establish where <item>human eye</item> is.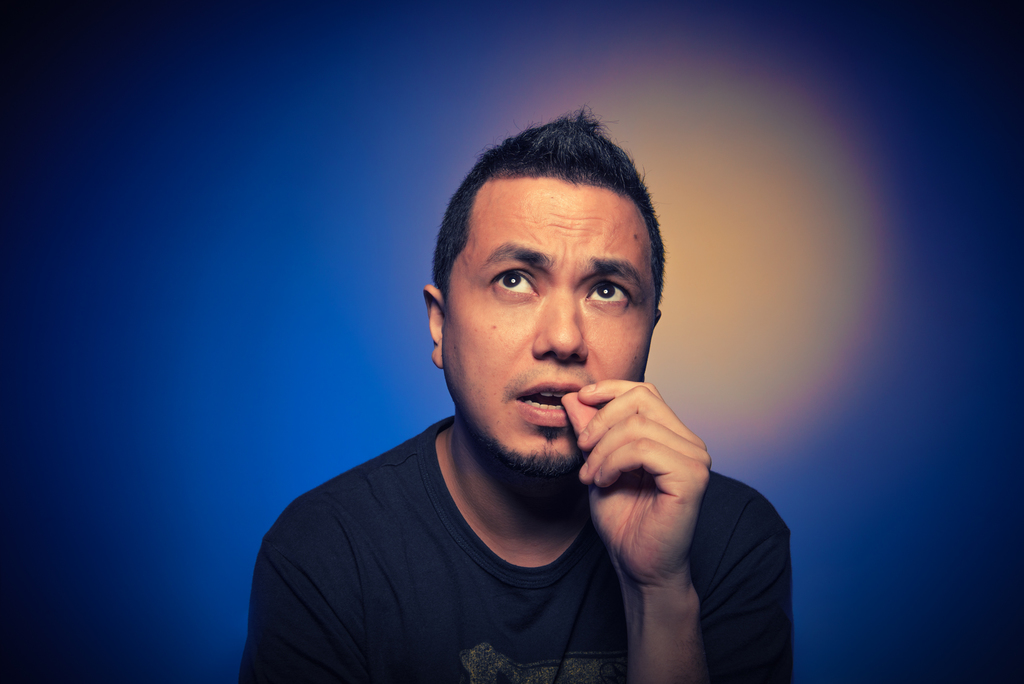
Established at rect(483, 263, 546, 308).
